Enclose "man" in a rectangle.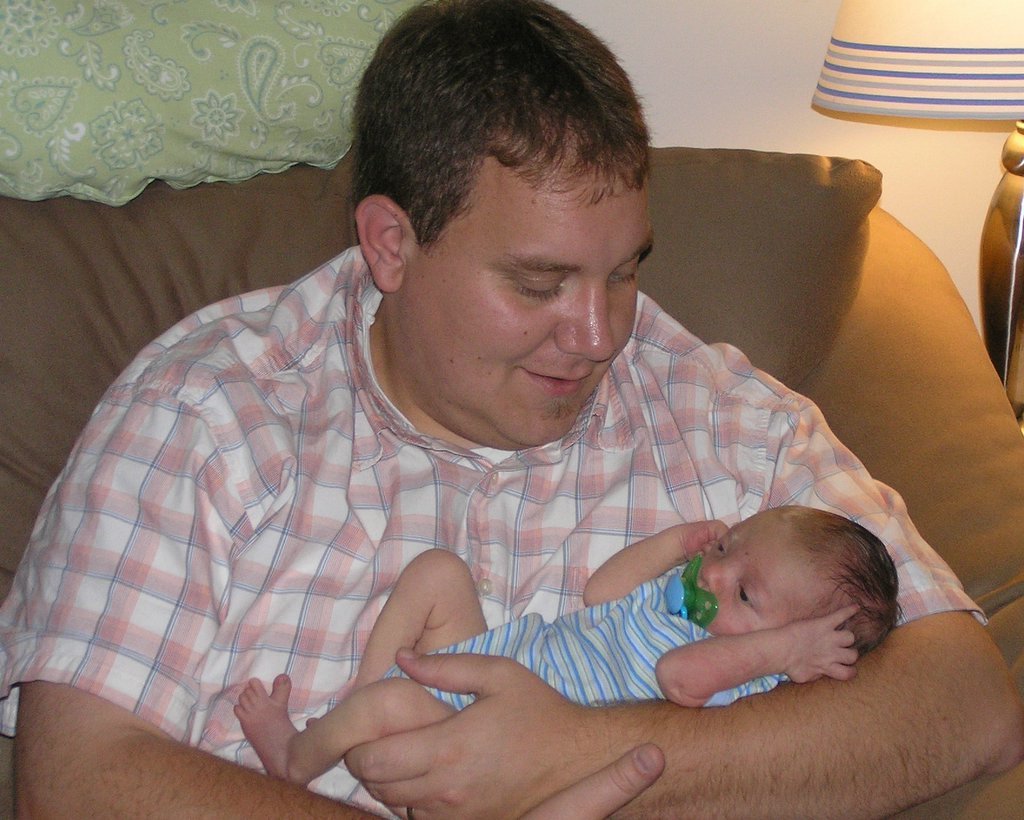
box(19, 24, 998, 795).
